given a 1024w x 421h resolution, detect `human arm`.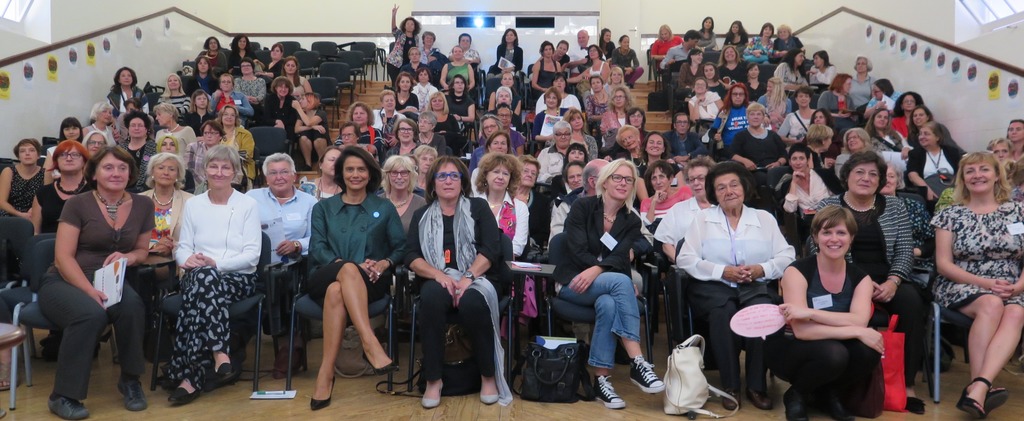
box=[701, 34, 716, 51].
